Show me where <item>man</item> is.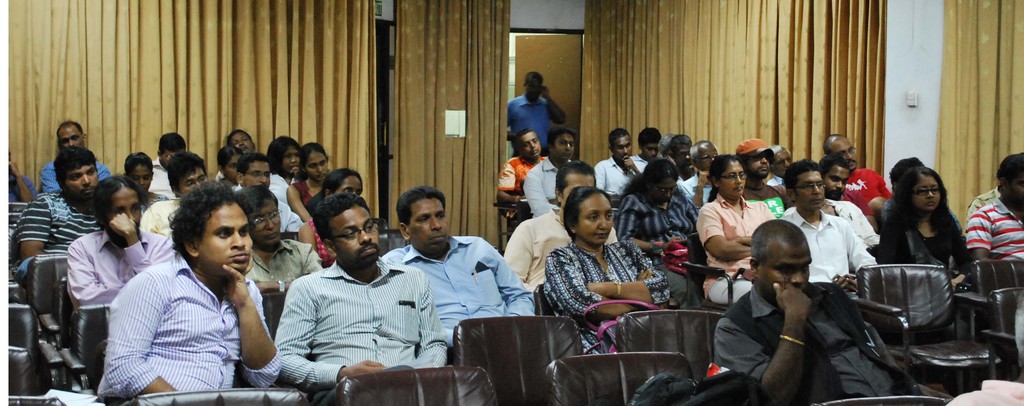
<item>man</item> is at Rect(236, 154, 303, 233).
